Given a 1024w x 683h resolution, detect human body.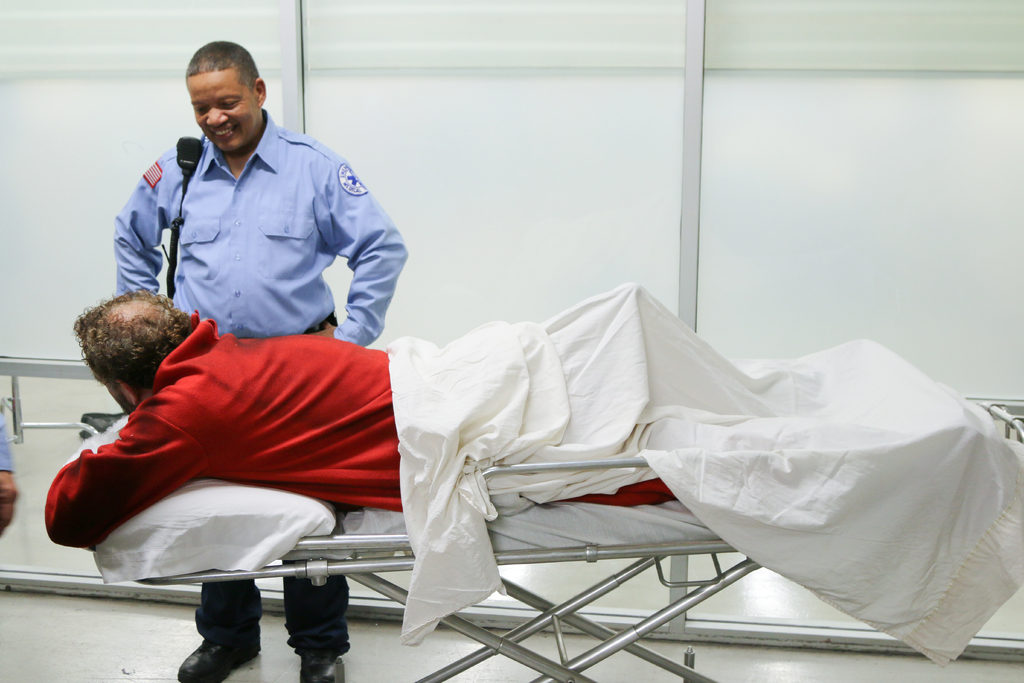
bbox(114, 108, 412, 682).
